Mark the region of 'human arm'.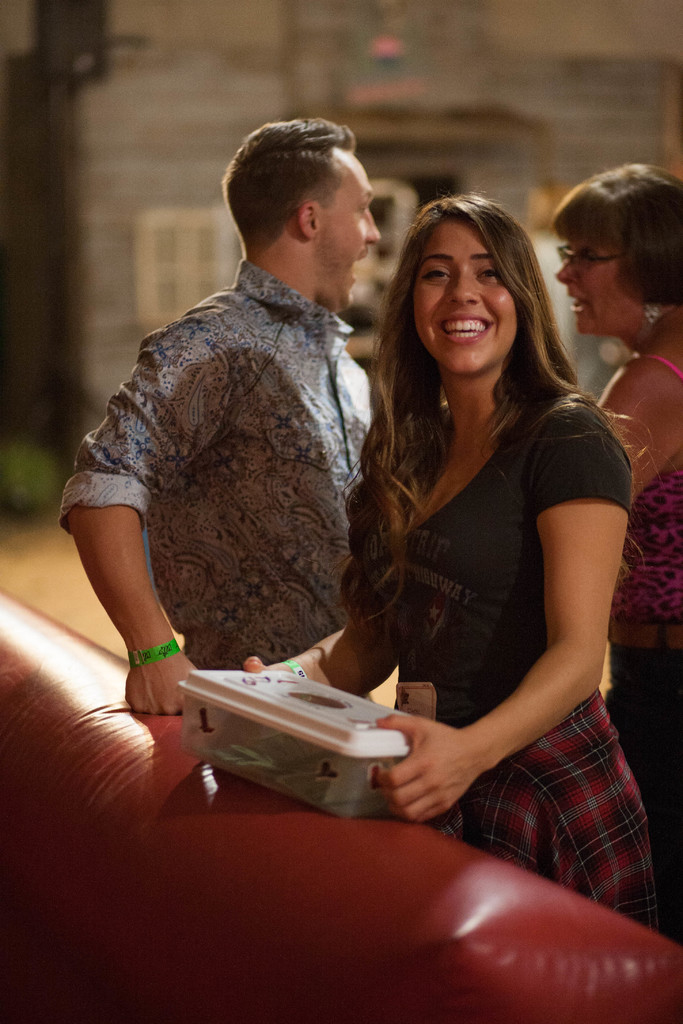
Region: 64, 301, 204, 714.
